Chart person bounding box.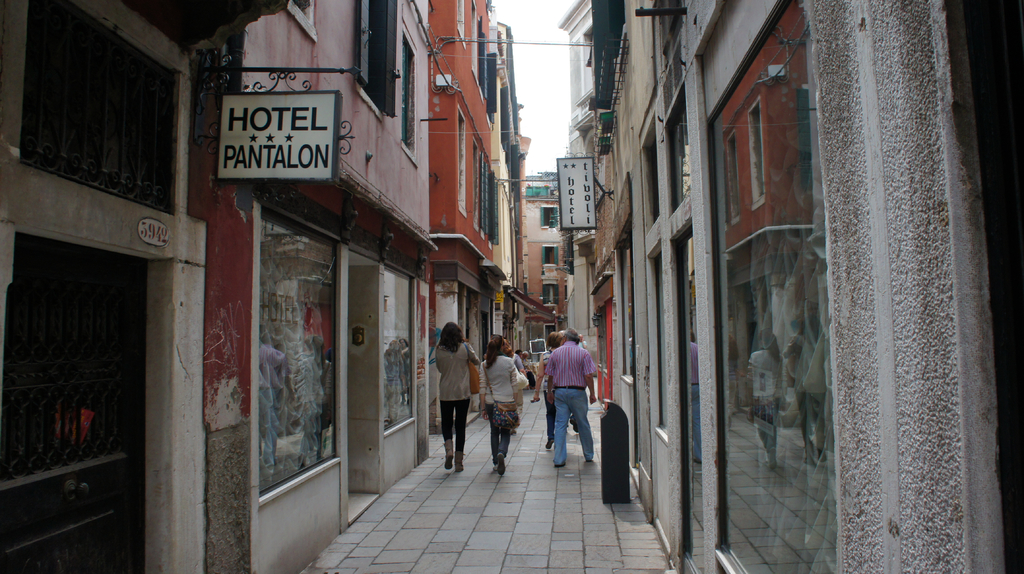
Charted: <box>532,332,562,450</box>.
